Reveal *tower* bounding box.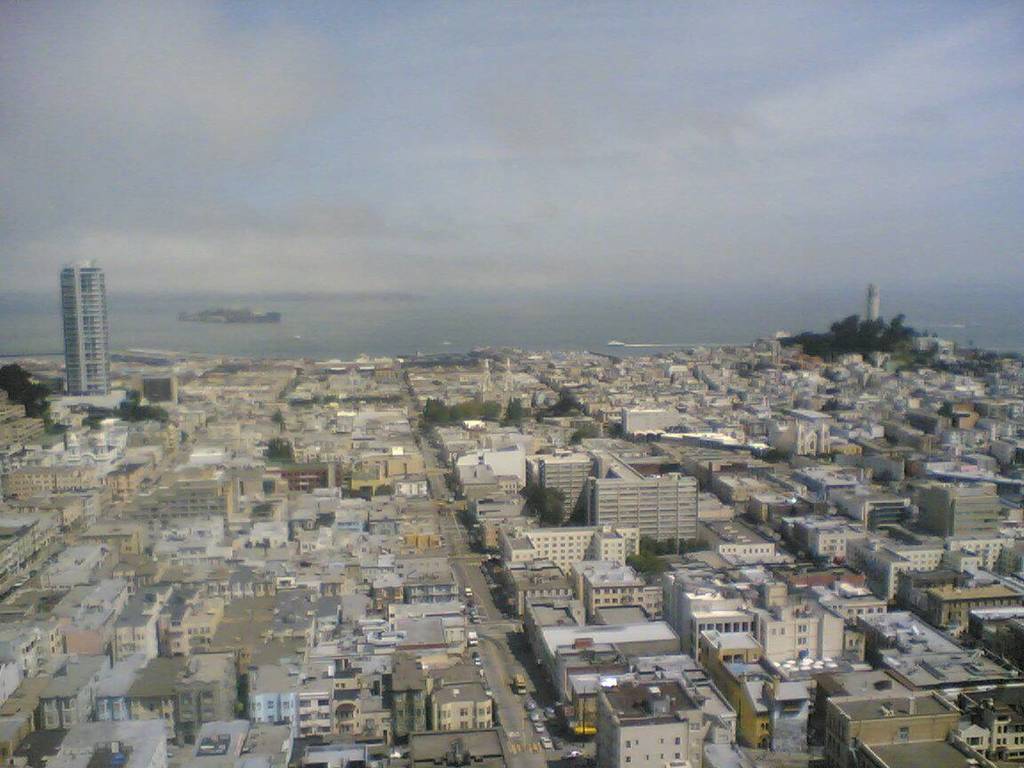
Revealed: {"x1": 60, "y1": 261, "x2": 110, "y2": 396}.
